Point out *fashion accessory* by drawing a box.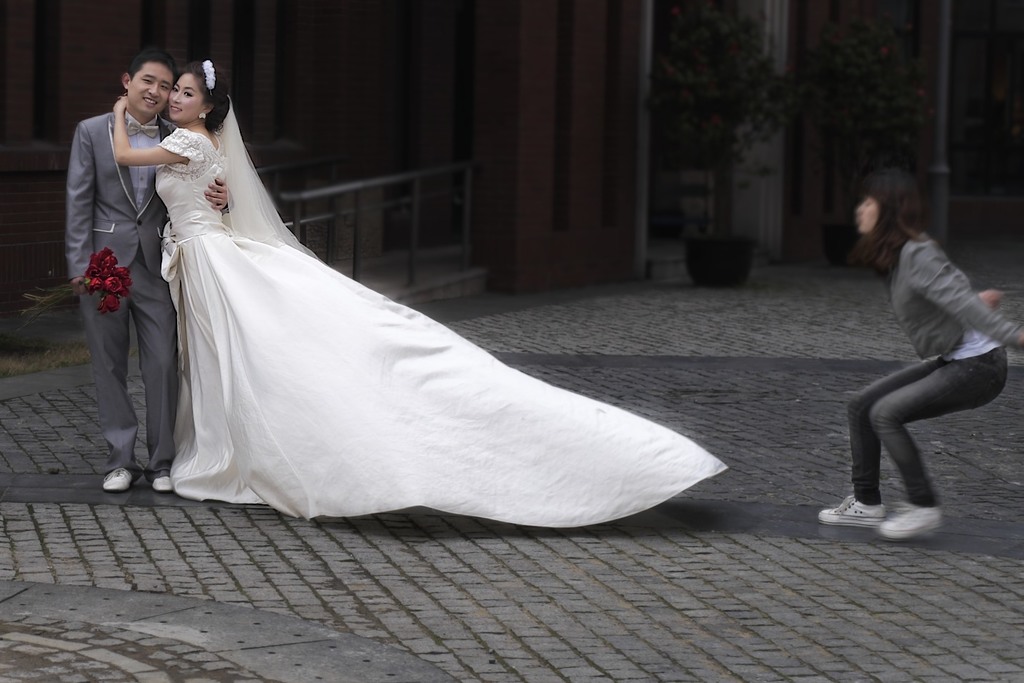
bbox=(150, 474, 171, 493).
